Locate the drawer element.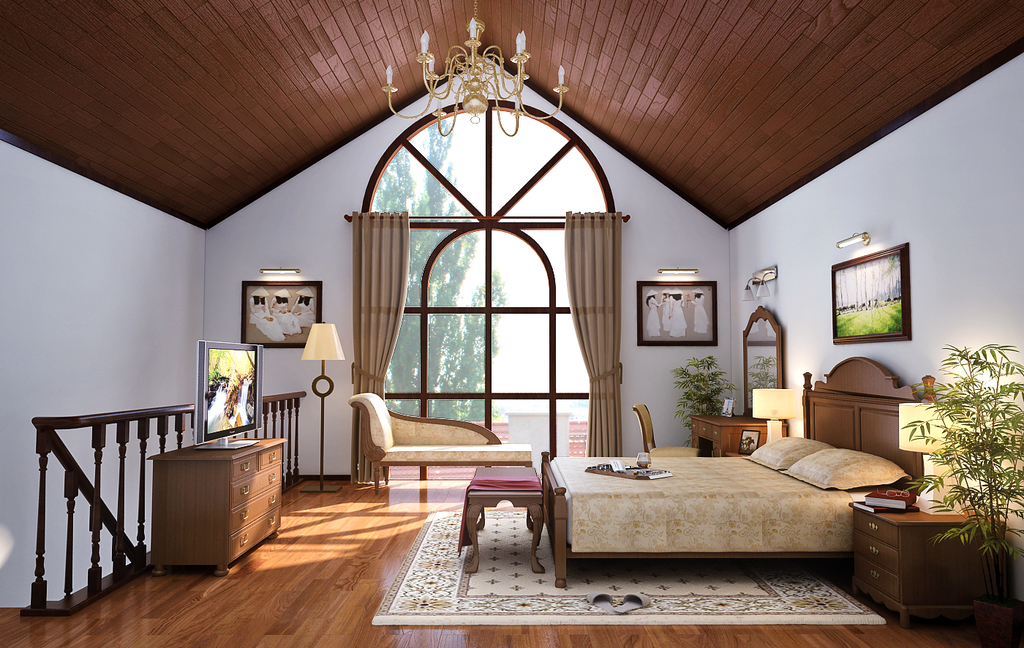
Element bbox: locate(852, 508, 898, 547).
